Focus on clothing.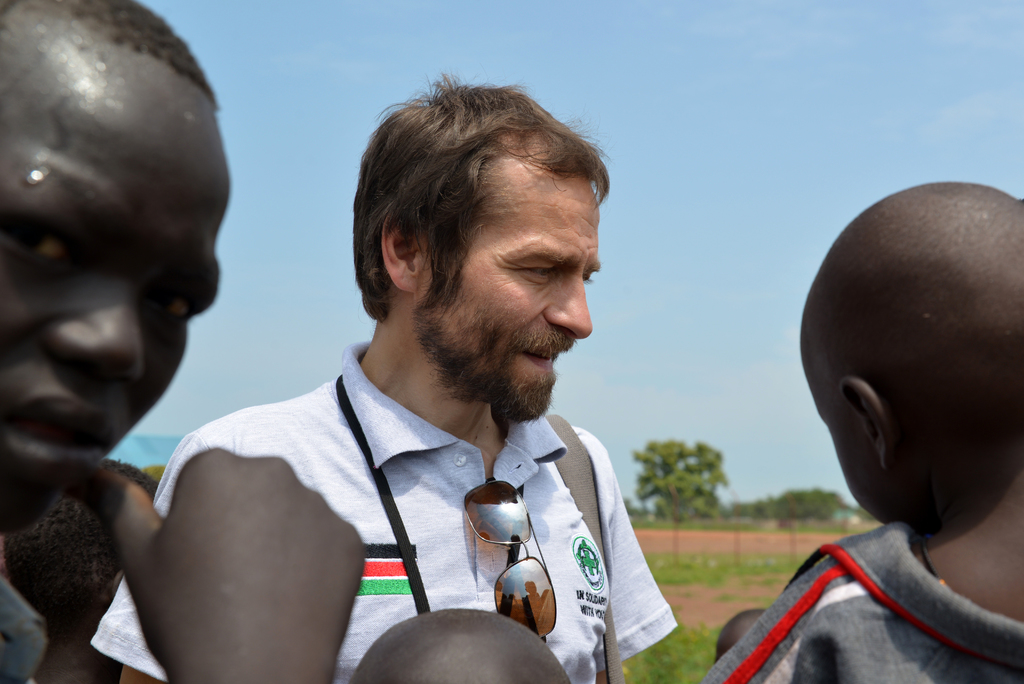
Focused at BBox(121, 341, 693, 662).
